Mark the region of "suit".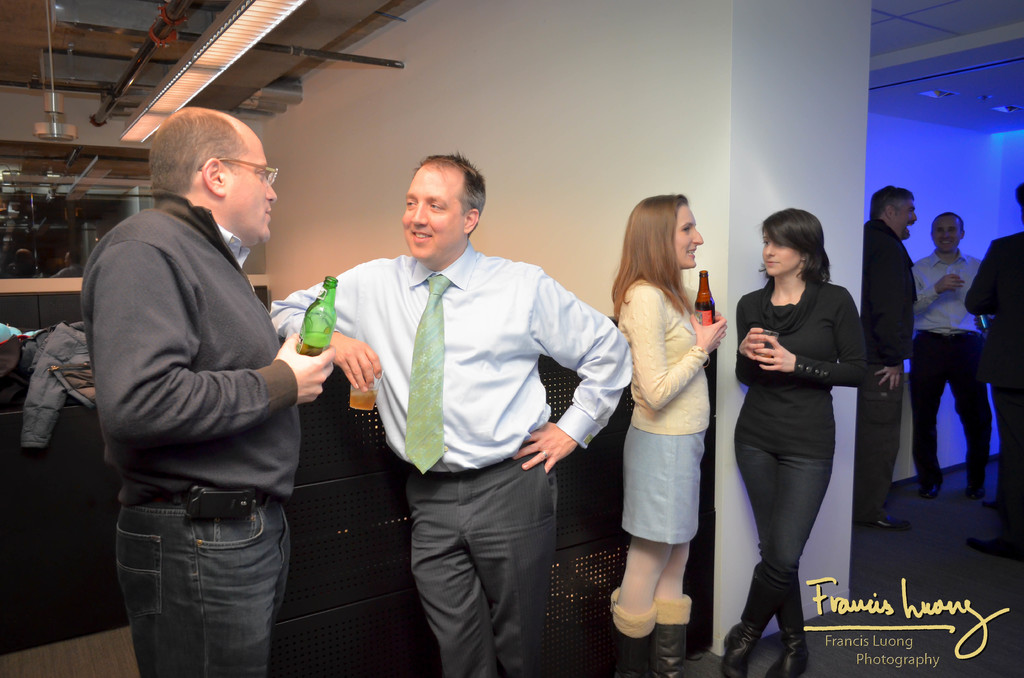
Region: 863 218 917 366.
